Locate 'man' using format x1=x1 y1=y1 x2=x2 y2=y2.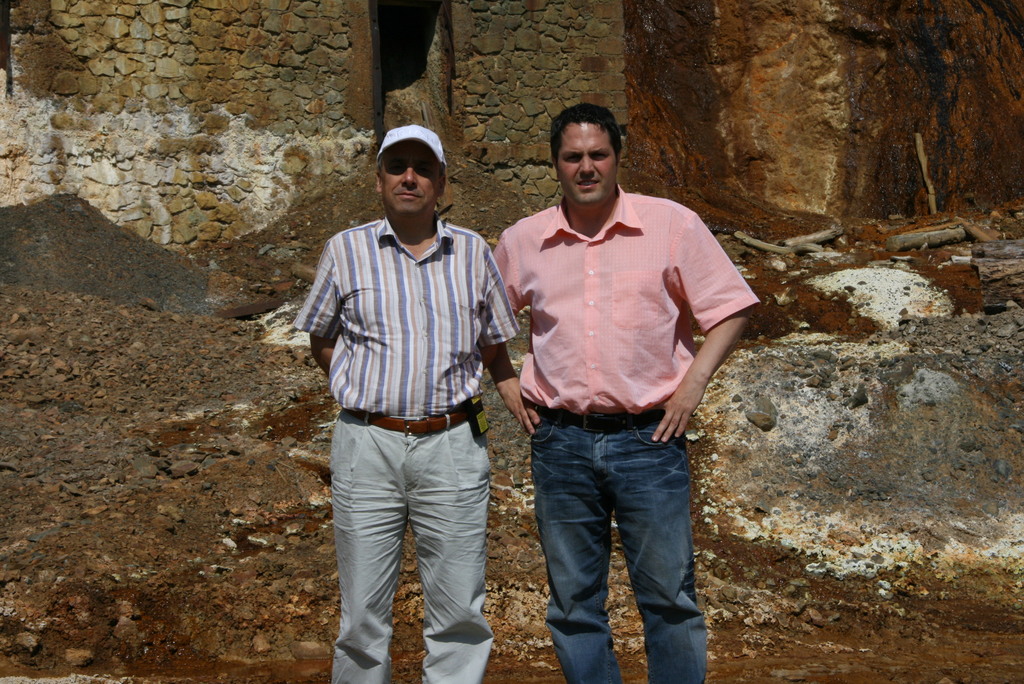
x1=488 y1=99 x2=762 y2=683.
